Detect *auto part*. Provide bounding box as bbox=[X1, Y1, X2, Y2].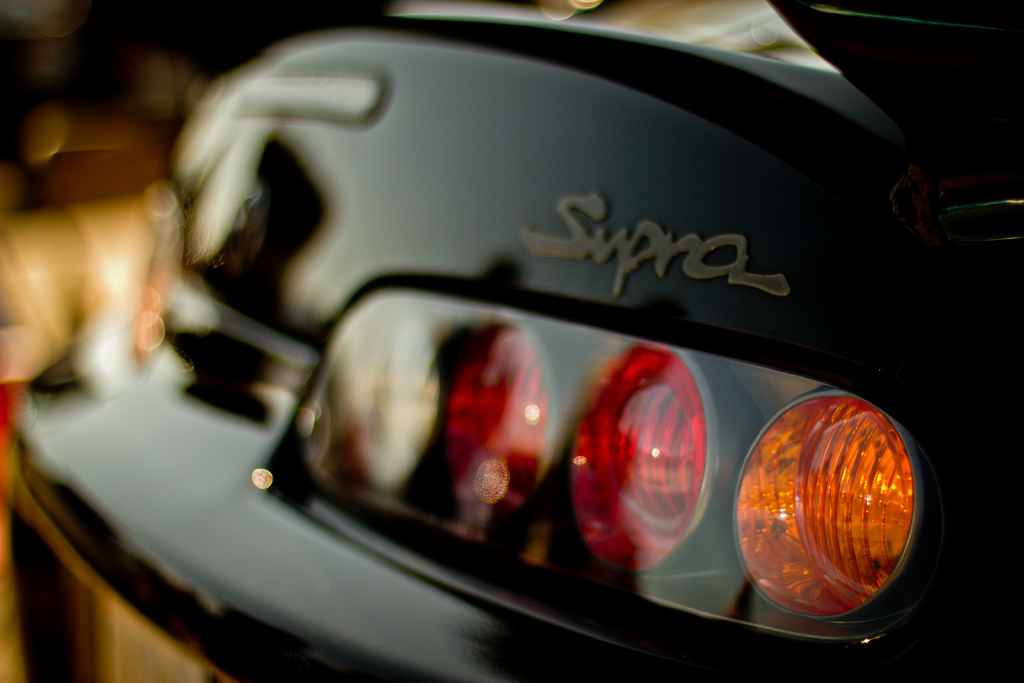
bbox=[733, 393, 942, 632].
